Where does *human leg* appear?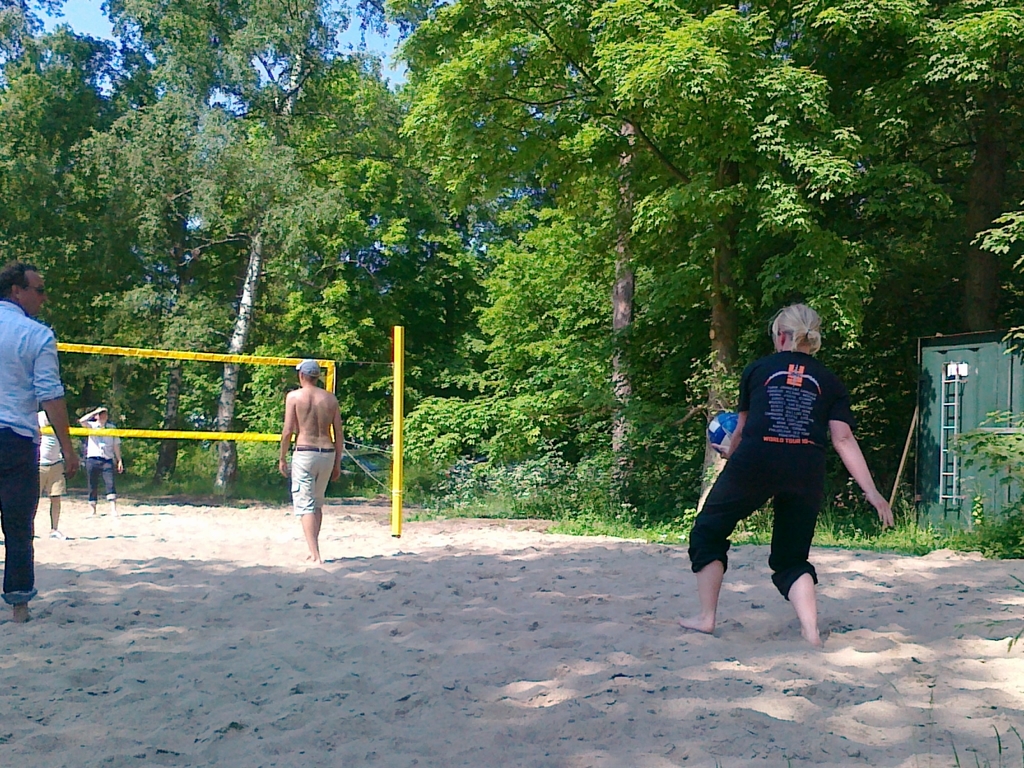
Appears at [left=679, top=440, right=769, bottom=630].
